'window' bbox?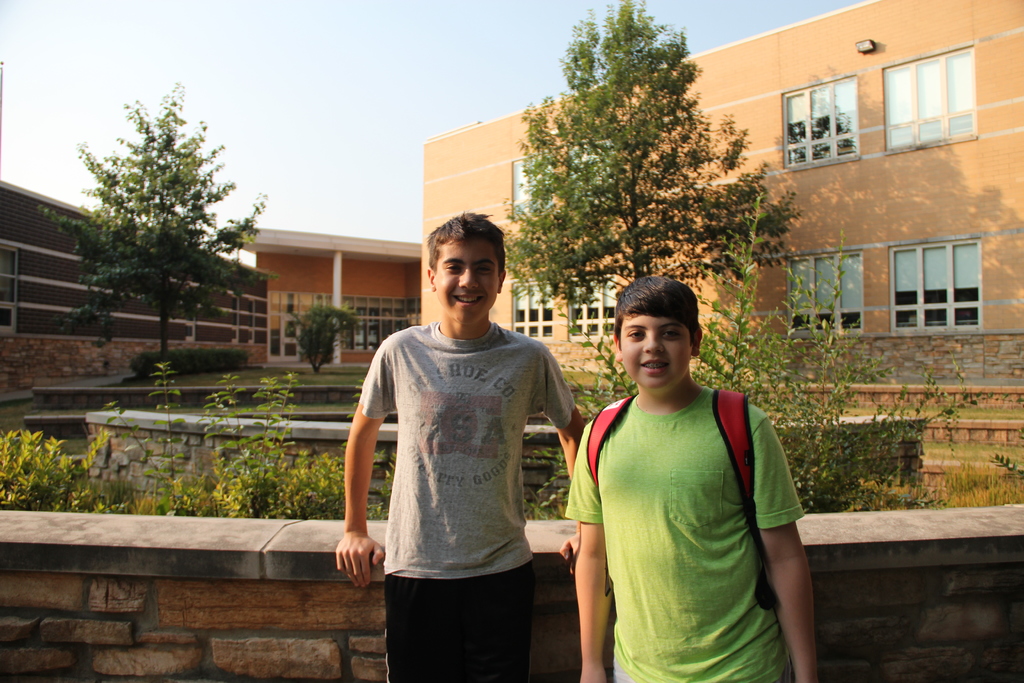
detection(514, 159, 565, 213)
